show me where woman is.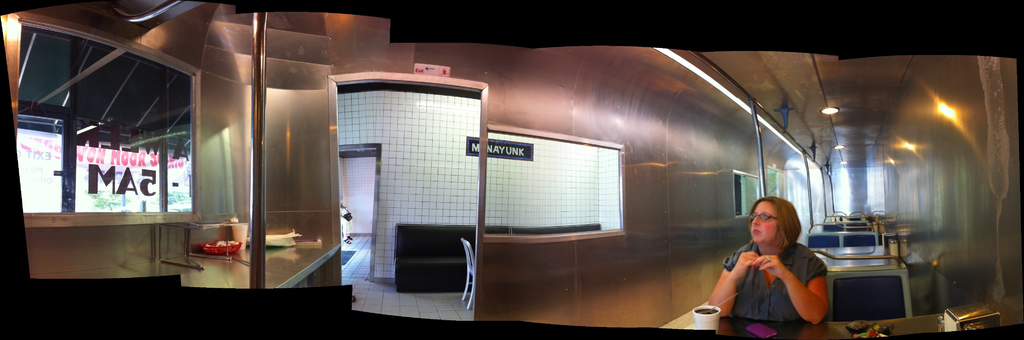
woman is at x1=712, y1=195, x2=844, y2=336.
